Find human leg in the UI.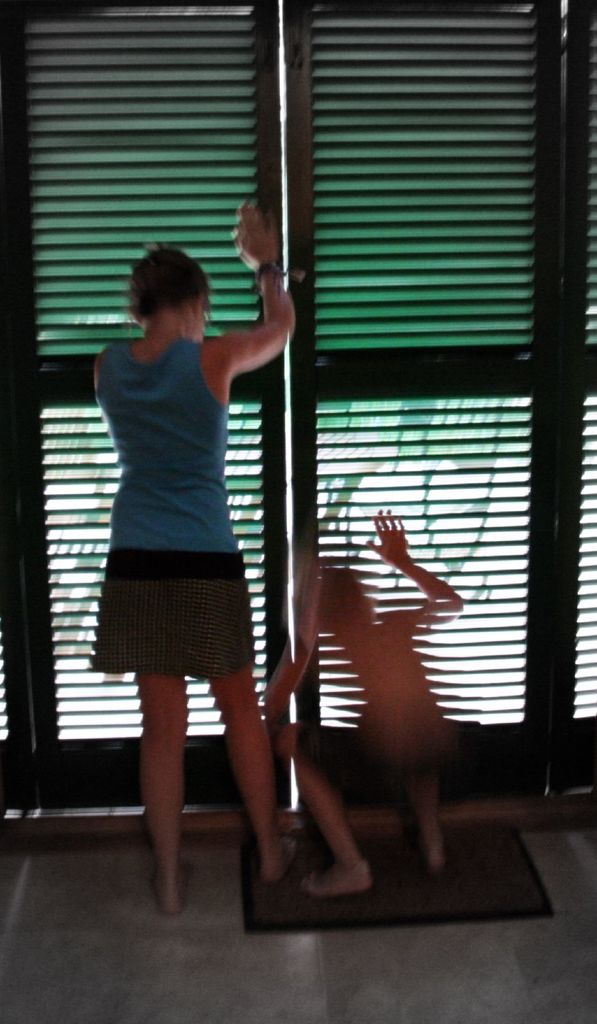
UI element at {"left": 102, "top": 514, "right": 190, "bottom": 922}.
